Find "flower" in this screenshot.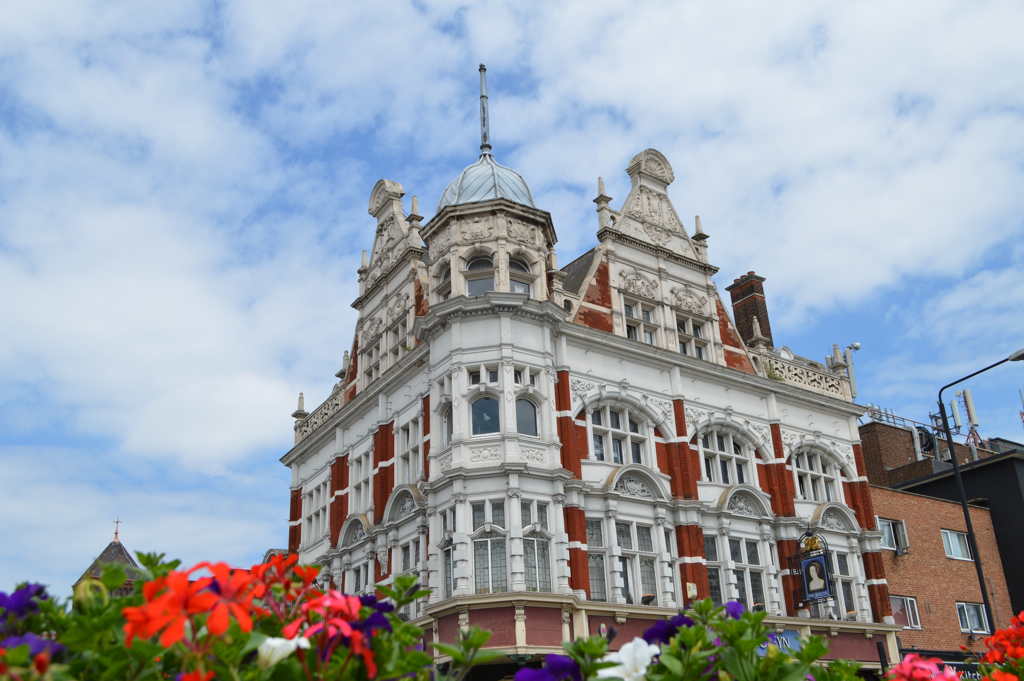
The bounding box for "flower" is <region>883, 647, 965, 680</region>.
